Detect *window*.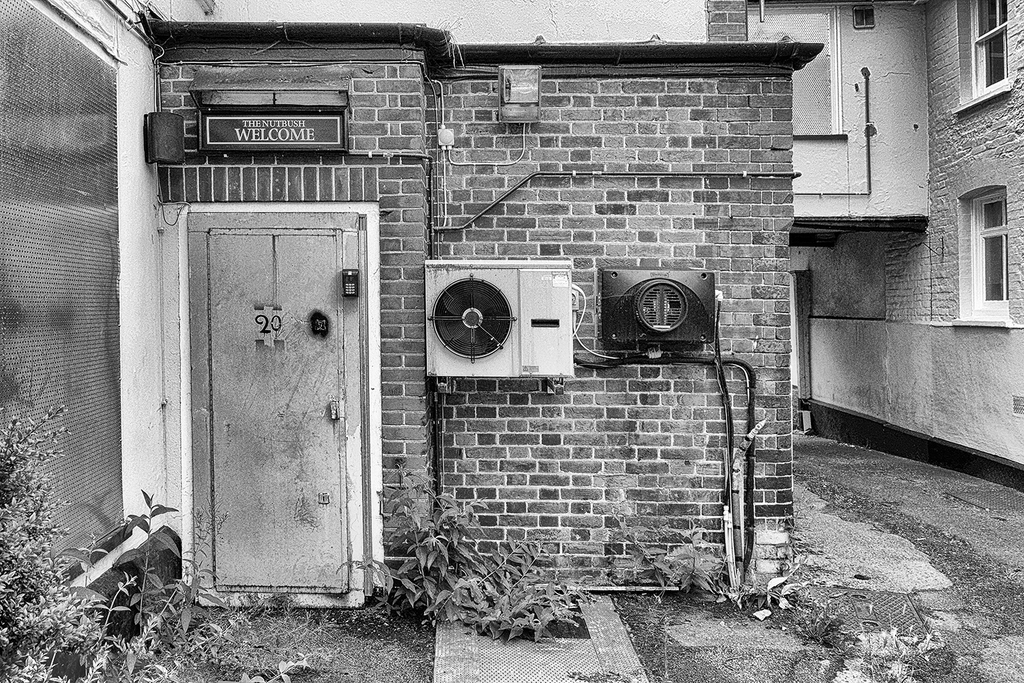
Detected at (left=970, top=0, right=1015, bottom=83).
